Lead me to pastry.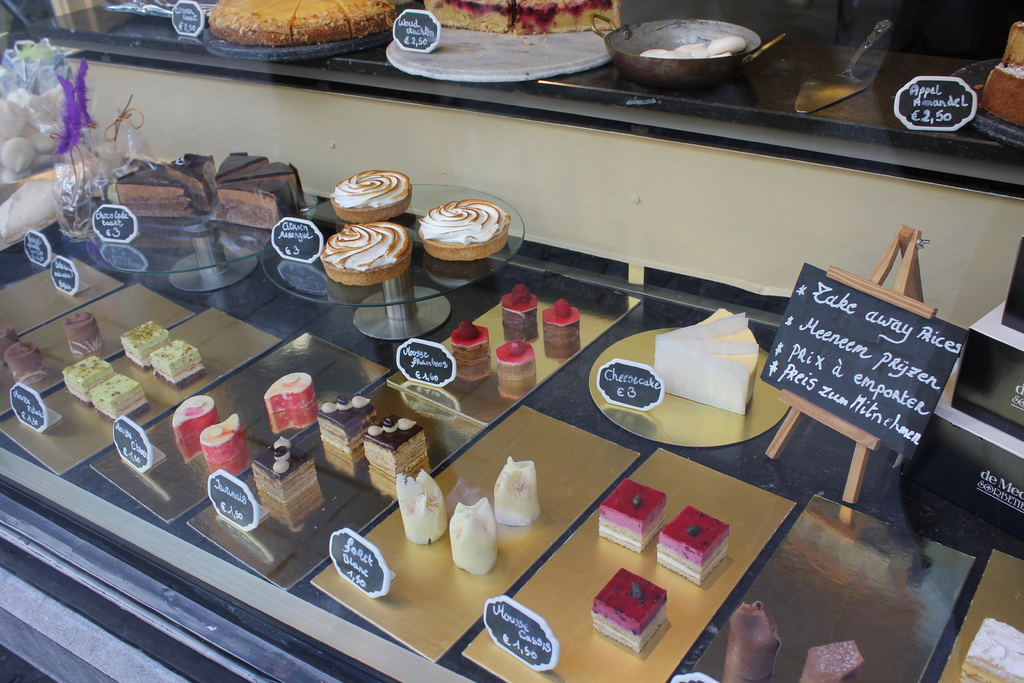
Lead to x1=122 y1=323 x2=170 y2=369.
